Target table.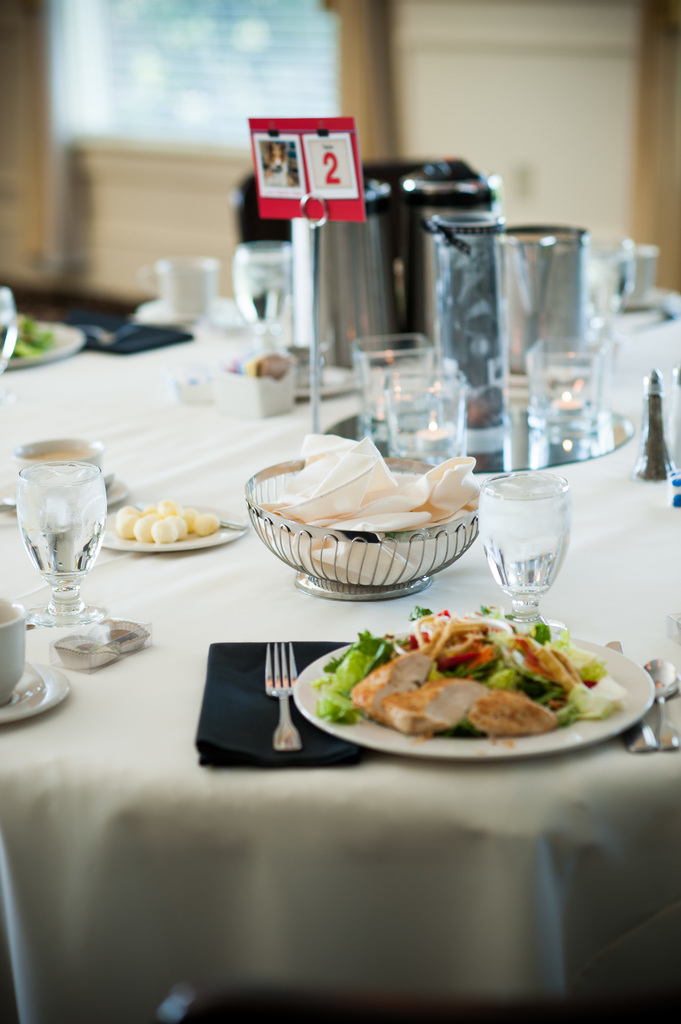
Target region: [0, 318, 680, 982].
